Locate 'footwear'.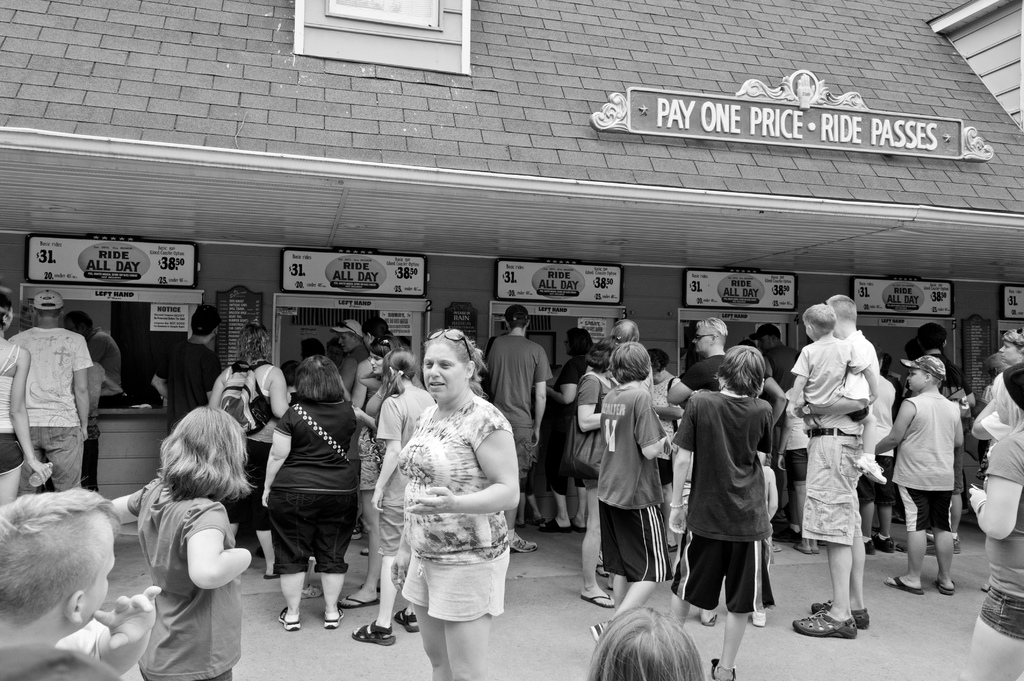
Bounding box: pyautogui.locateOnScreen(259, 565, 277, 581).
